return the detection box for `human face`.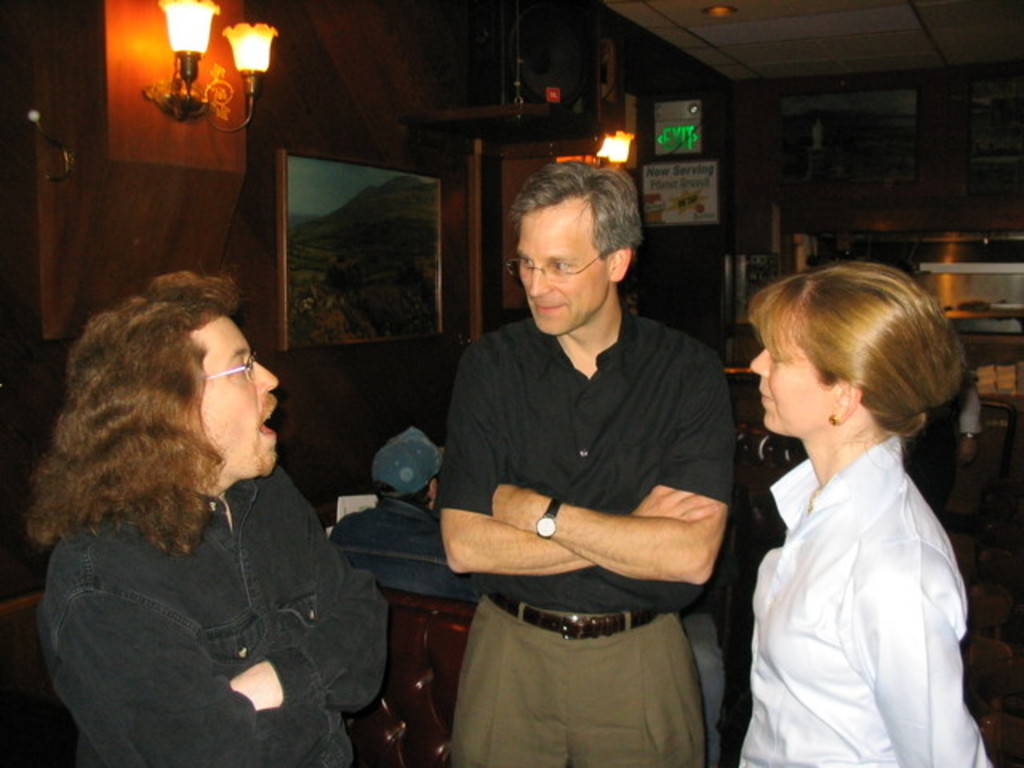
514, 195, 611, 334.
